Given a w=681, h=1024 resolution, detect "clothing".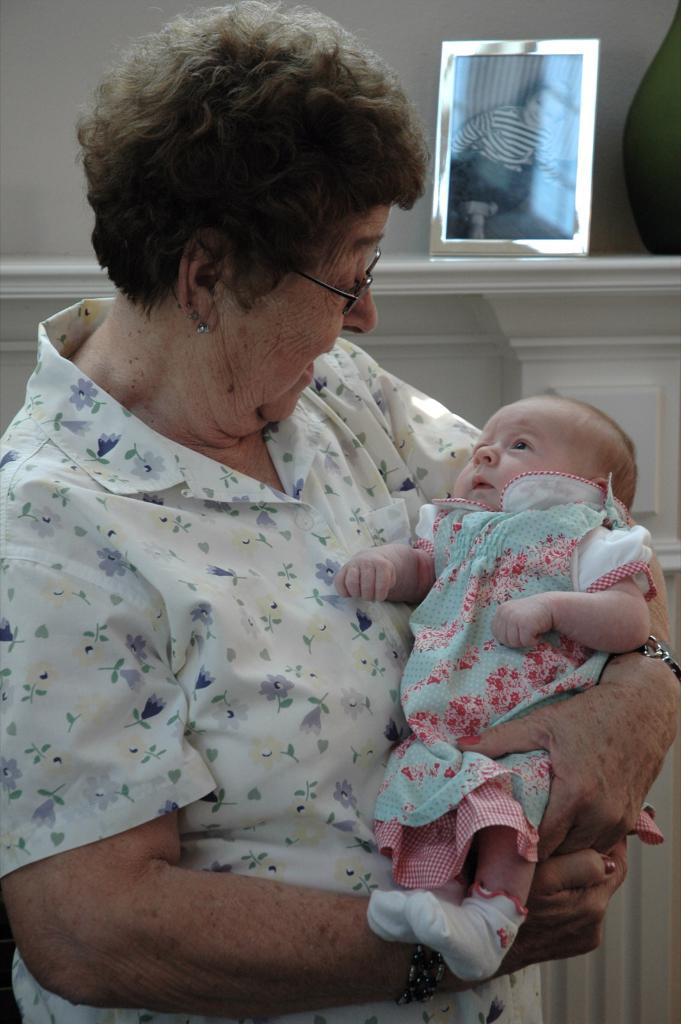
[367, 474, 667, 892].
